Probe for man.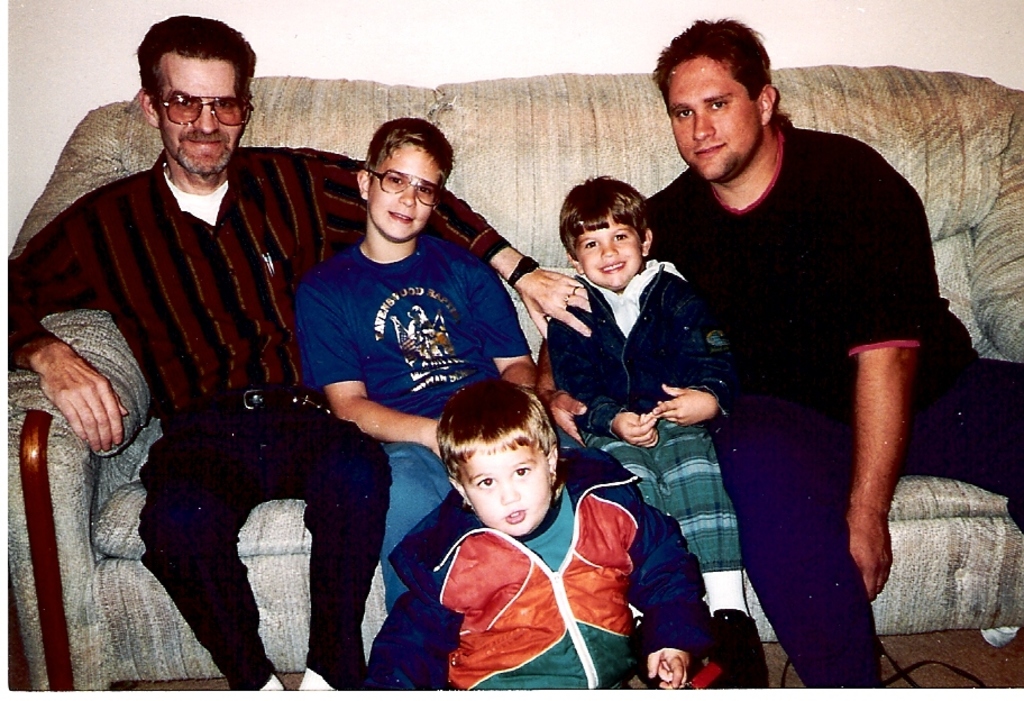
Probe result: <bbox>4, 10, 587, 700</bbox>.
